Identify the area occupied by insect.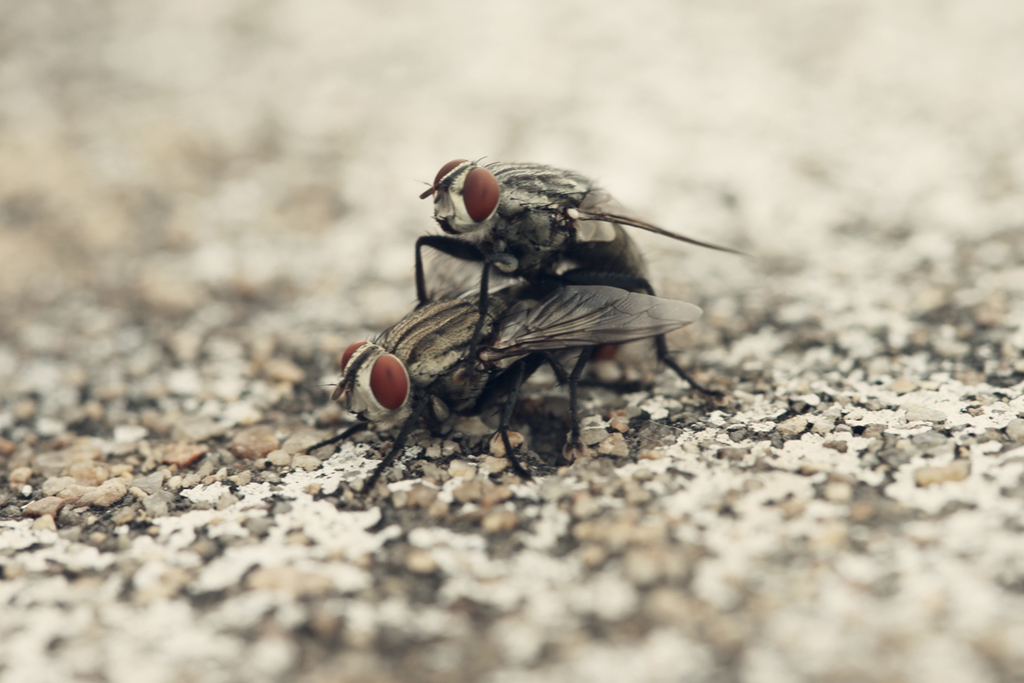
Area: bbox(321, 276, 716, 499).
